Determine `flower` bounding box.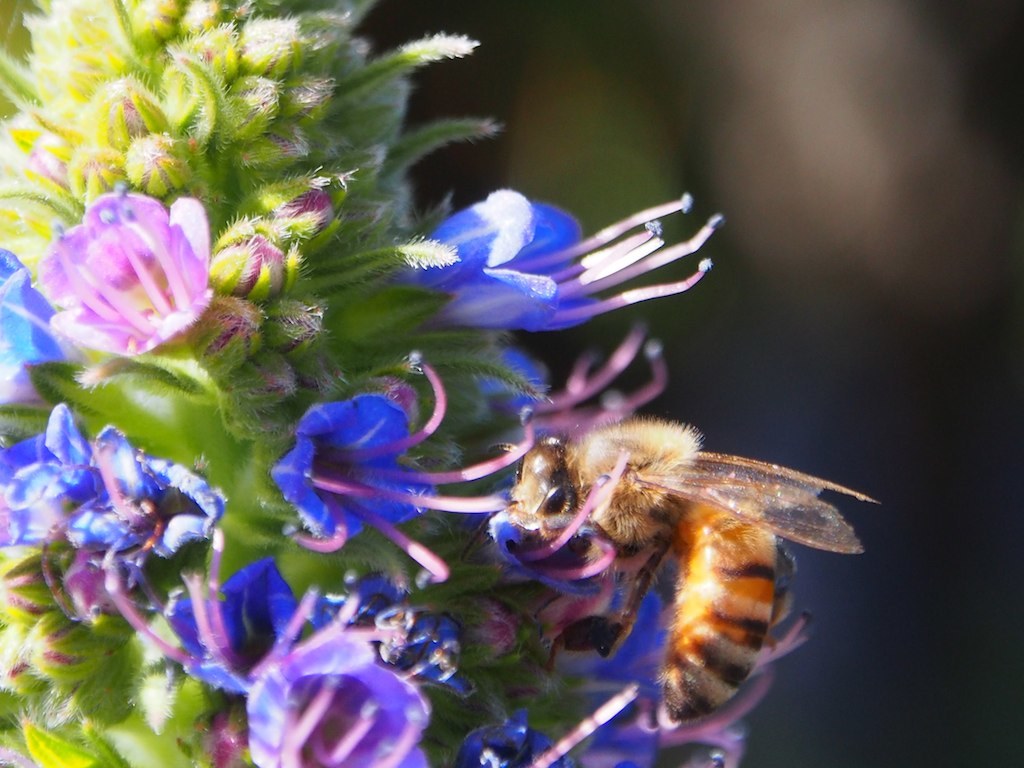
Determined: [564, 591, 810, 701].
